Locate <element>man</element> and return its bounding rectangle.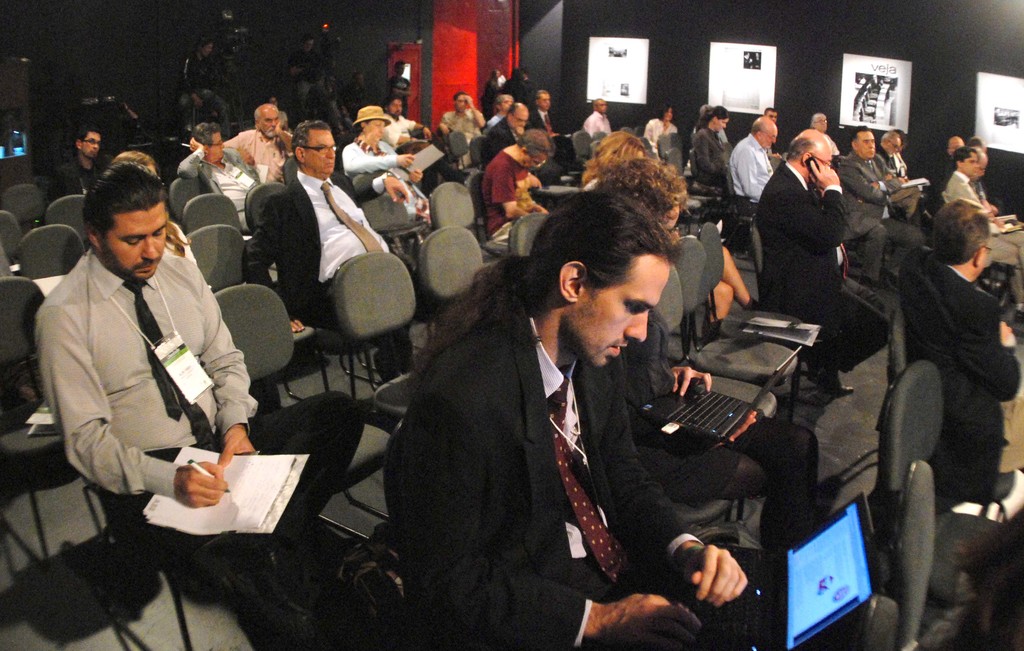
left=177, top=118, right=260, bottom=231.
